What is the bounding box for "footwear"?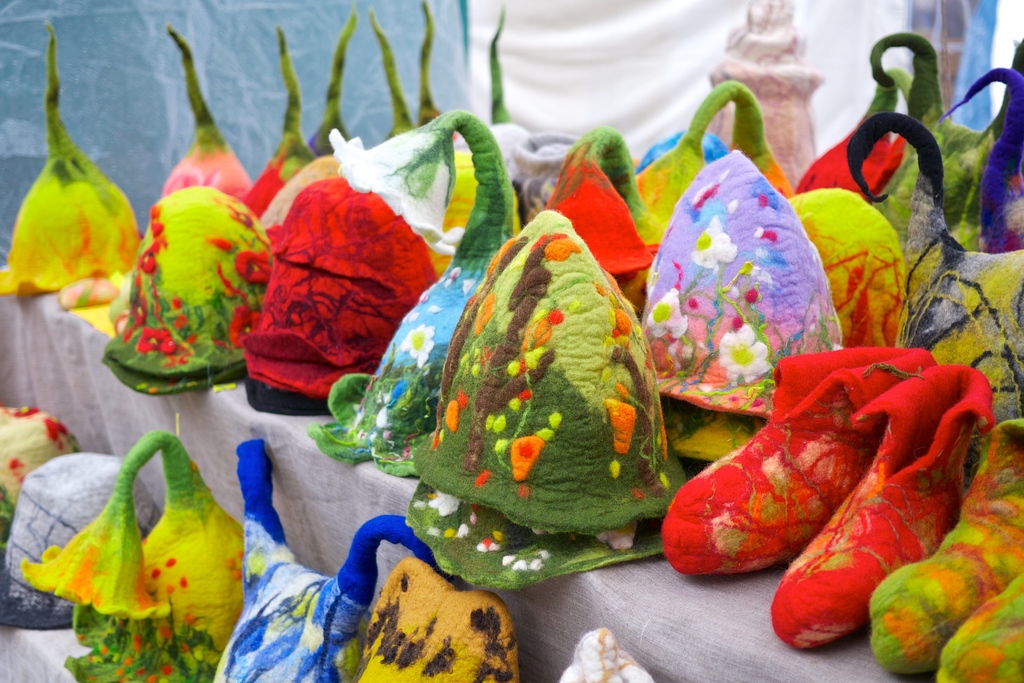
x1=867, y1=419, x2=1023, y2=677.
